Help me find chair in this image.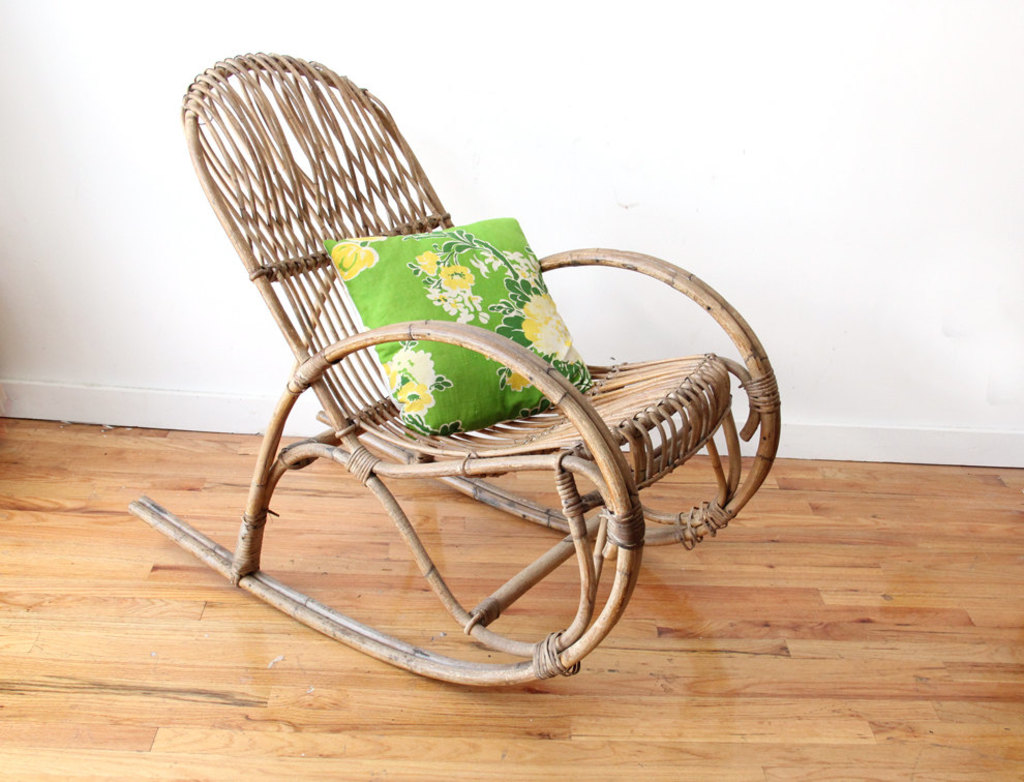
Found it: x1=124, y1=39, x2=782, y2=698.
